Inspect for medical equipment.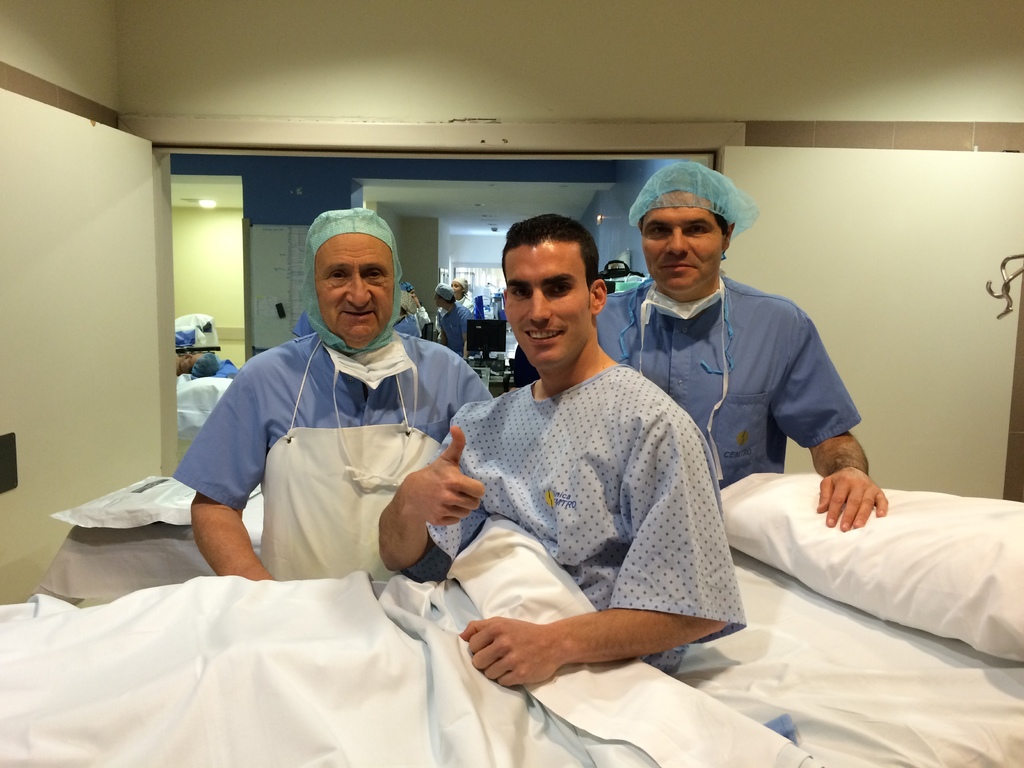
Inspection: 180 361 246 450.
